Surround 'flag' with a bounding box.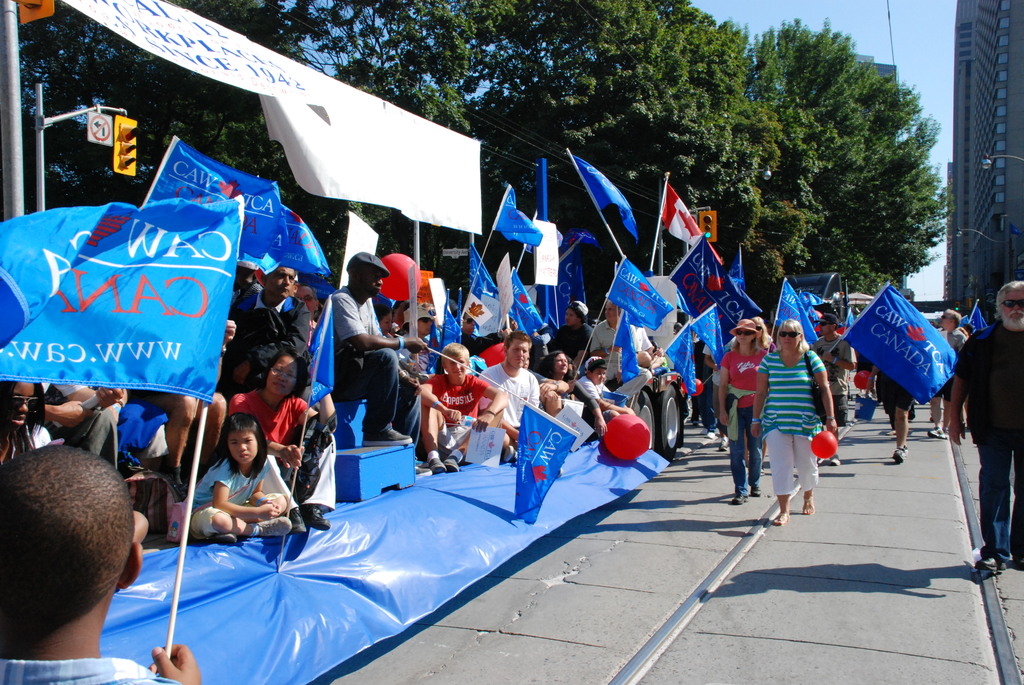
detection(508, 261, 543, 337).
